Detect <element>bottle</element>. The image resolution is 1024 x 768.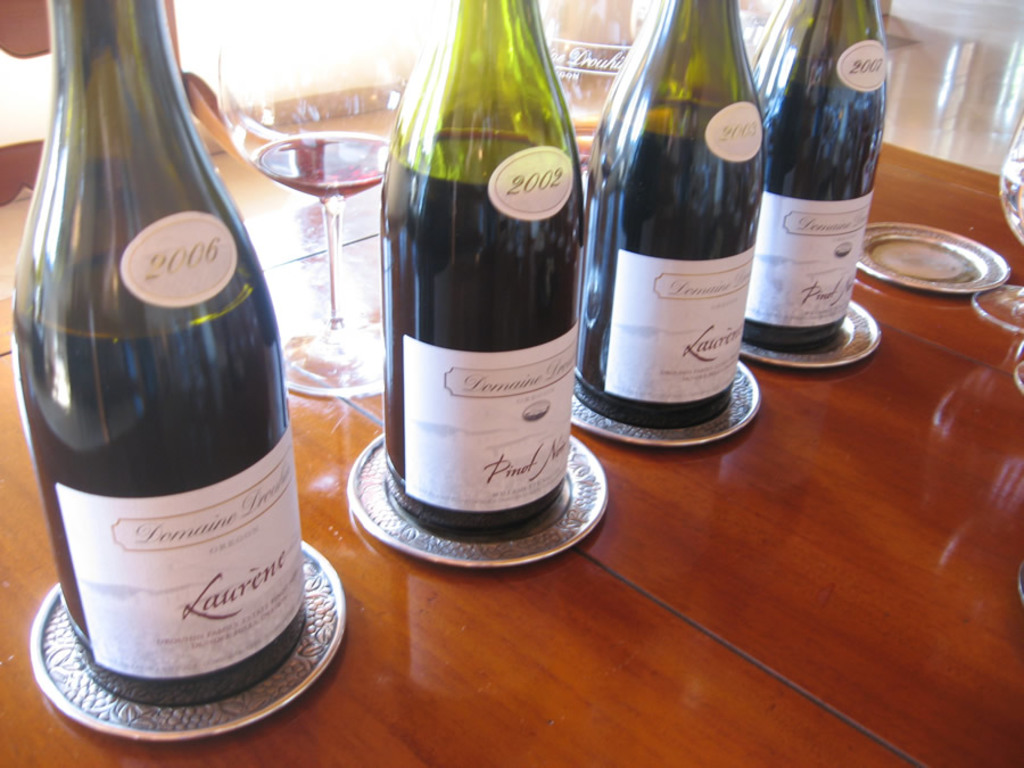
x1=579 y1=0 x2=763 y2=432.
